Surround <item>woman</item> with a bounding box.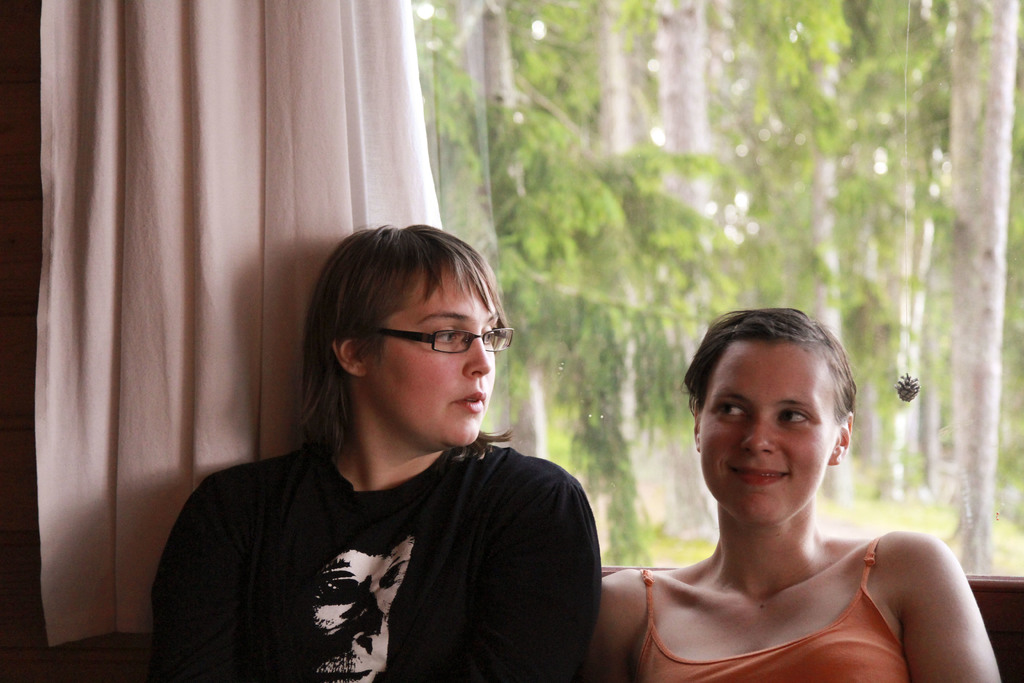
151, 221, 602, 682.
